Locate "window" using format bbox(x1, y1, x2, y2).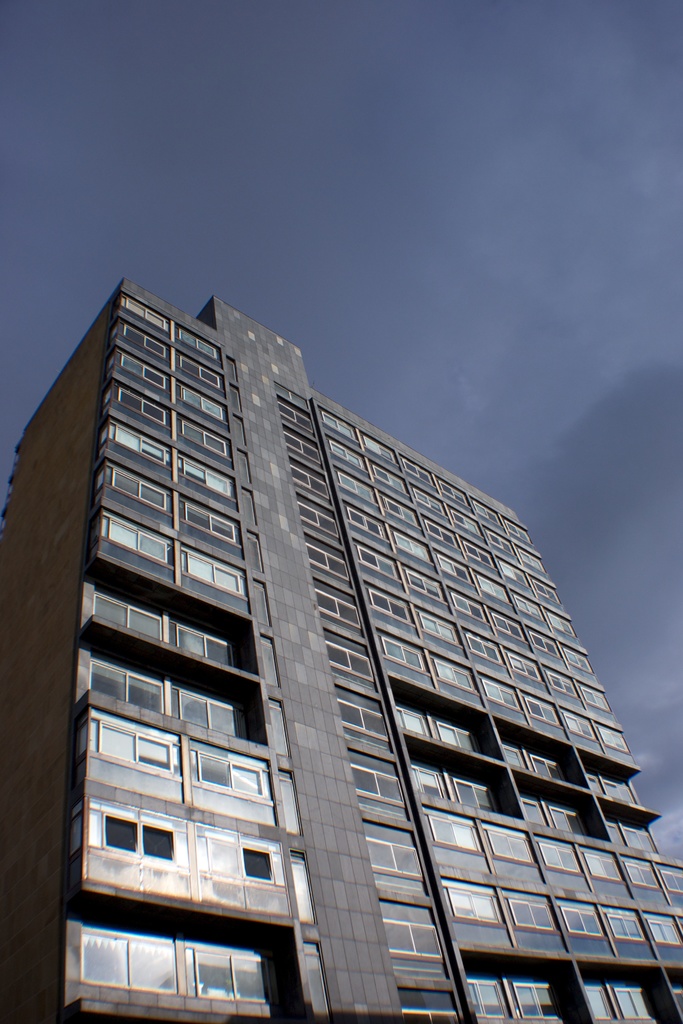
bbox(322, 640, 377, 682).
